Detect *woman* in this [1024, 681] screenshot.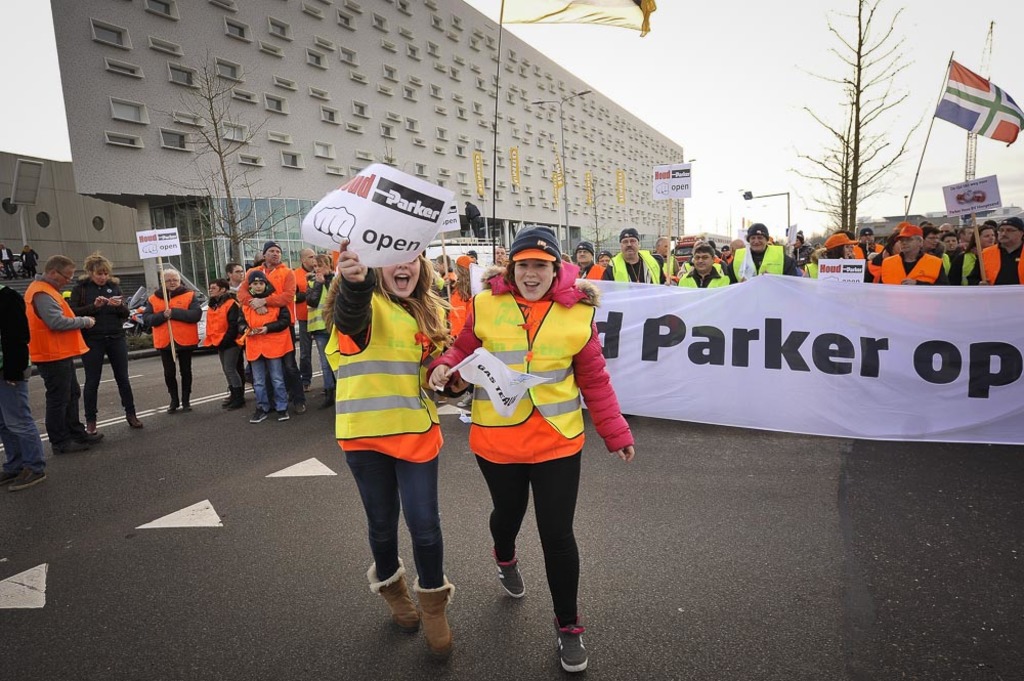
Detection: x1=419 y1=224 x2=641 y2=680.
